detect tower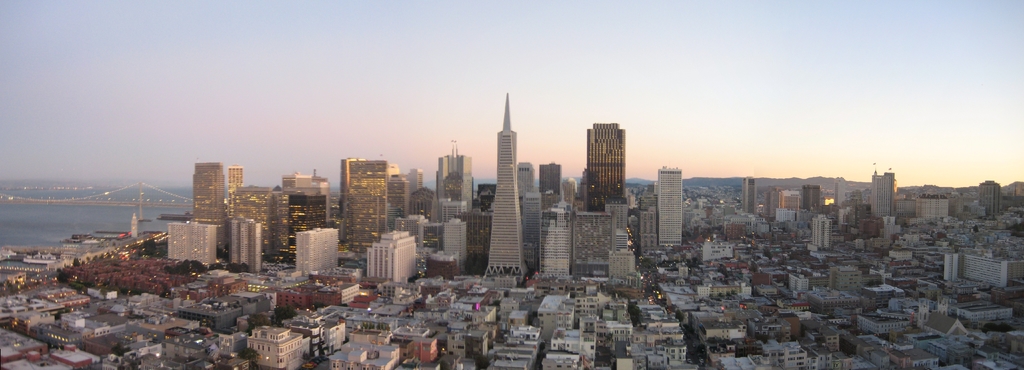
(x1=650, y1=160, x2=684, y2=252)
